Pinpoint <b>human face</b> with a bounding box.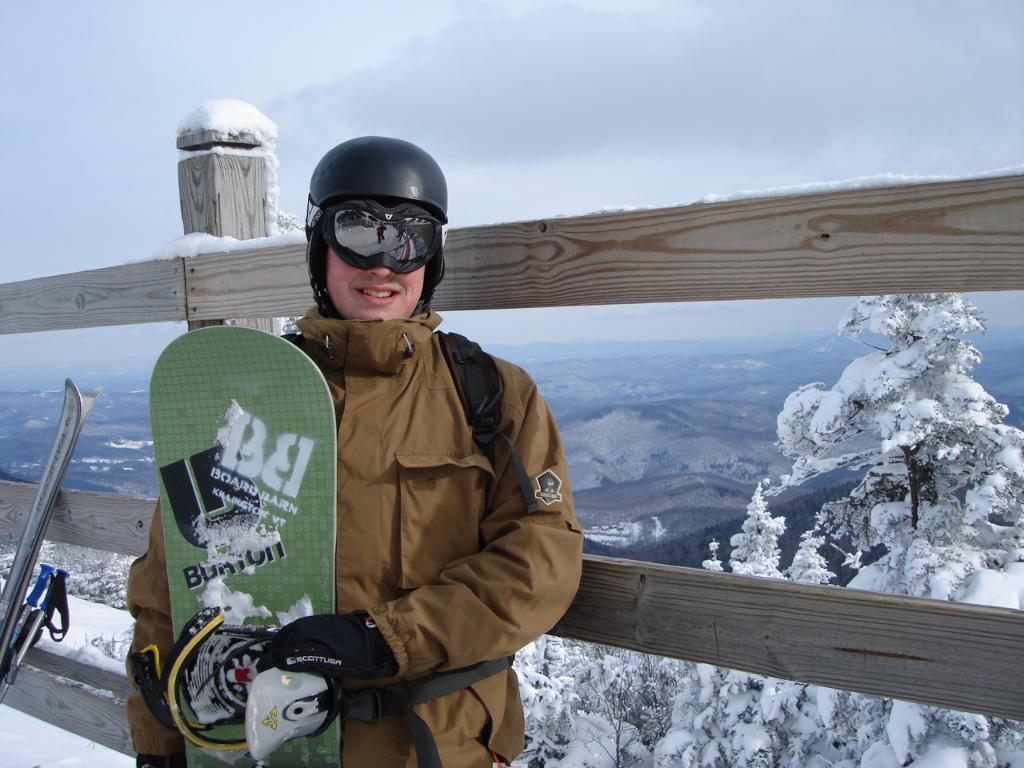
left=306, top=198, right=435, bottom=318.
